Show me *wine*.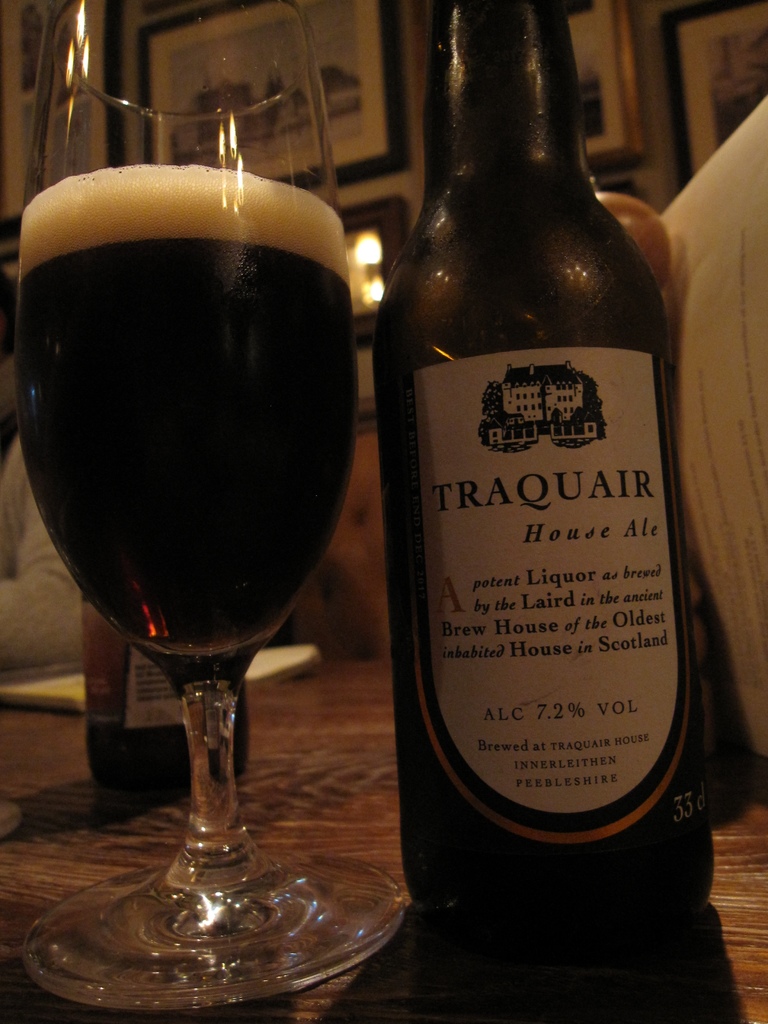
*wine* is here: locate(85, 595, 250, 788).
